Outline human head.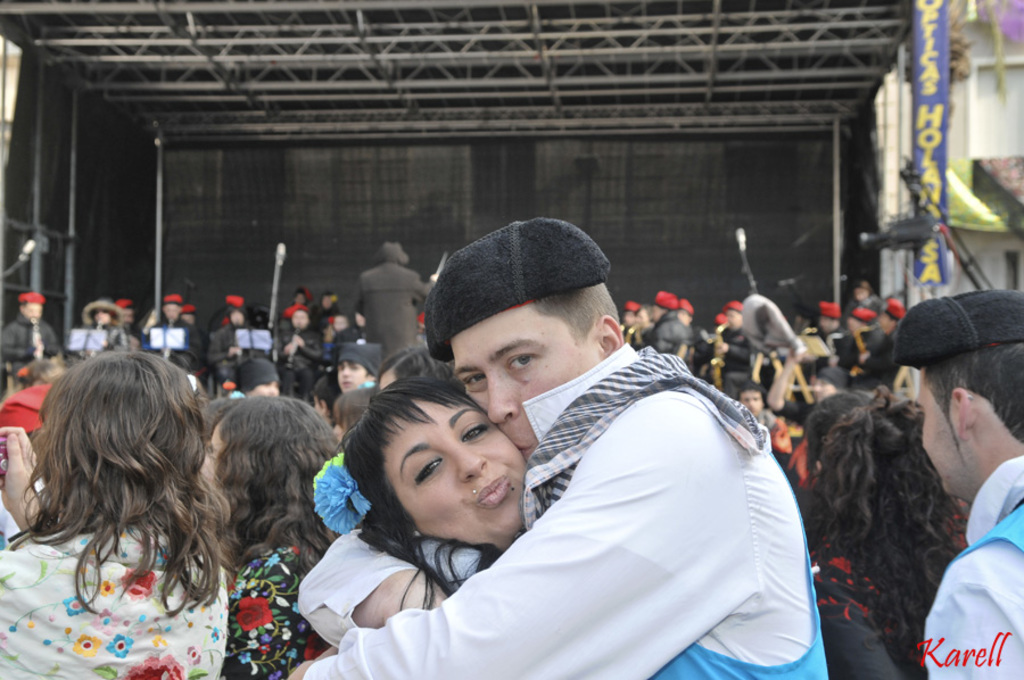
Outline: bbox(372, 343, 449, 389).
